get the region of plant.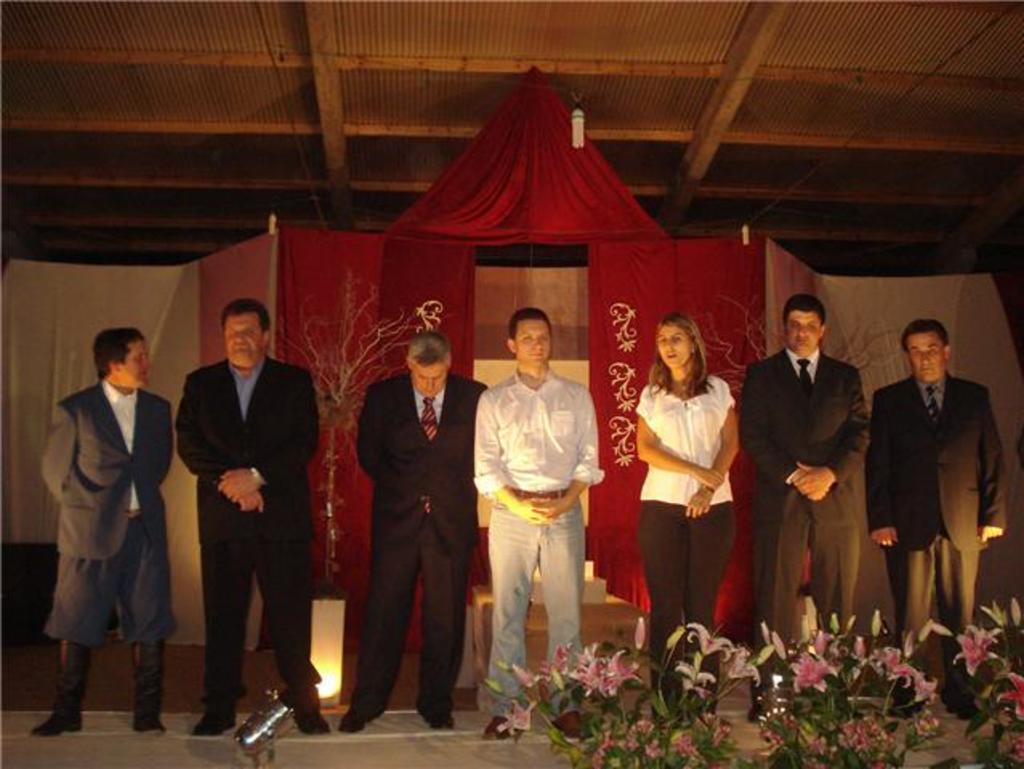
pyautogui.locateOnScreen(481, 601, 1022, 767).
